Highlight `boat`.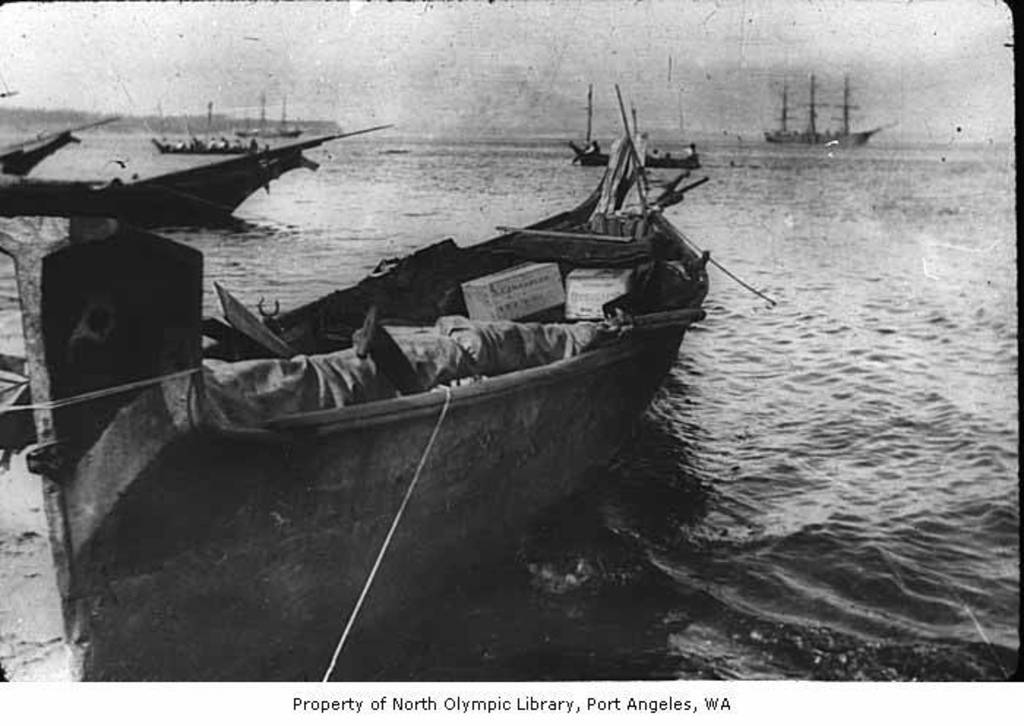
Highlighted region: Rect(764, 82, 895, 141).
